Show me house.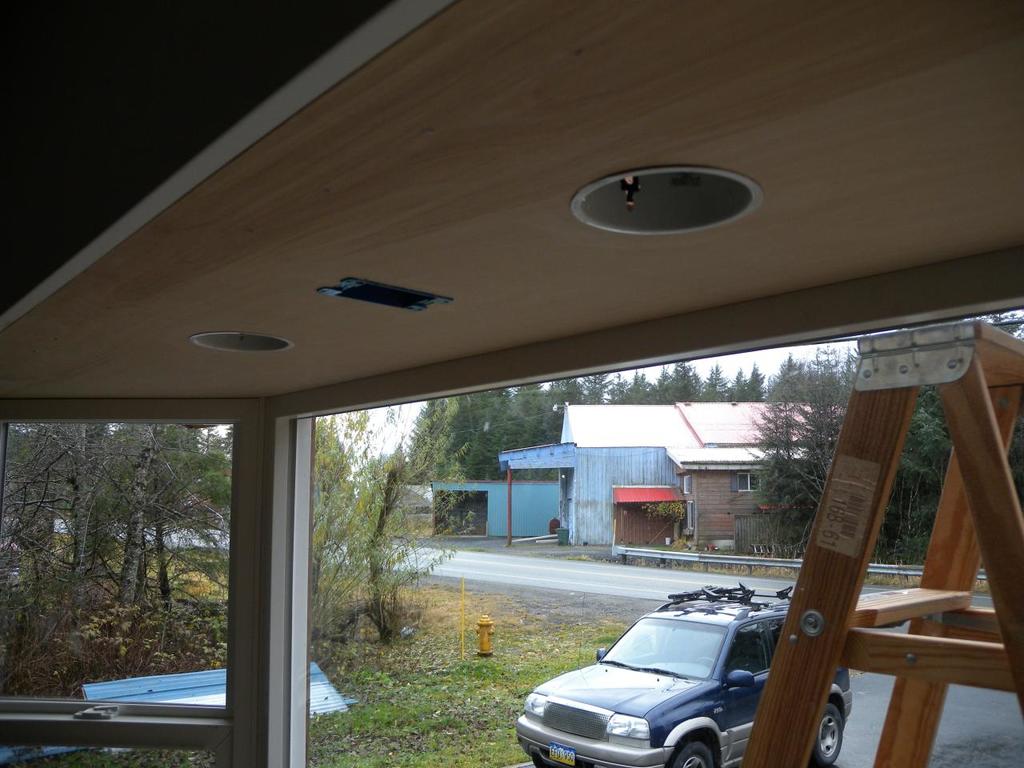
house is here: l=492, t=405, r=909, b=553.
